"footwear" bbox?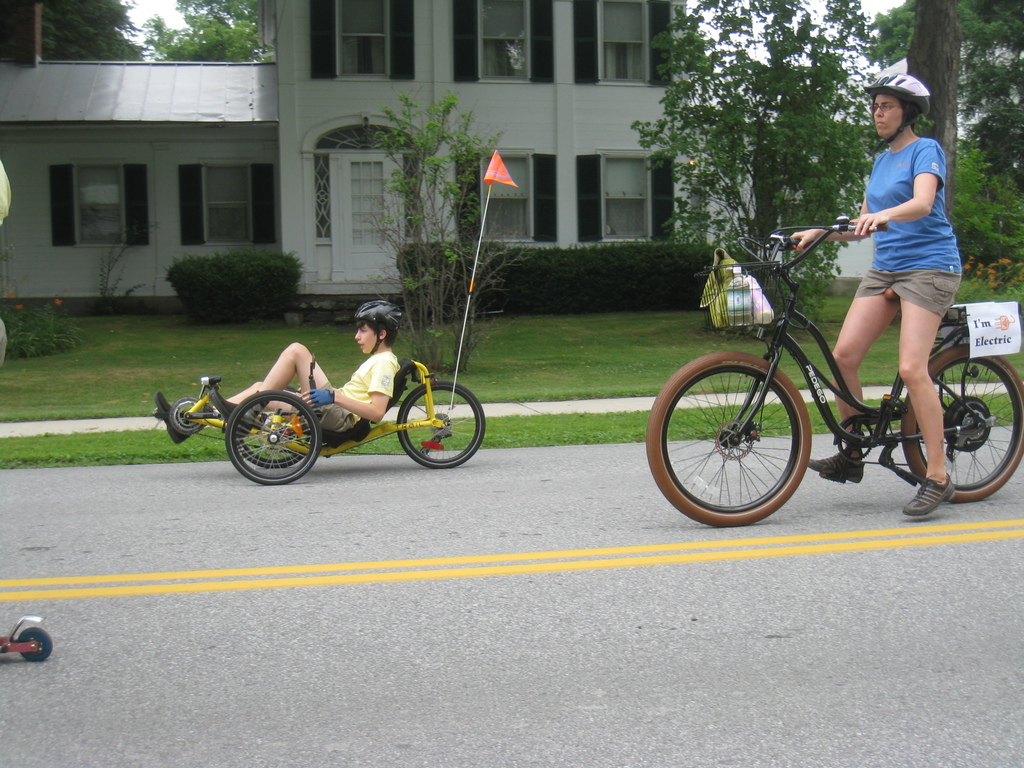
bbox=[804, 446, 867, 486]
